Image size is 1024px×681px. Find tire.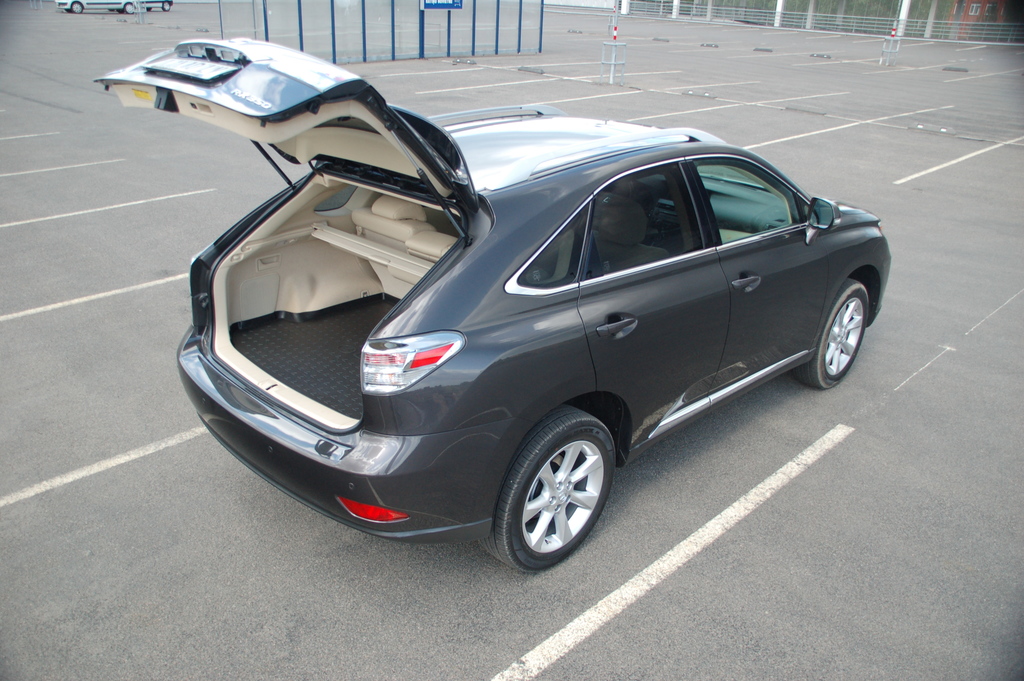
<bbox>70, 2, 86, 15</bbox>.
